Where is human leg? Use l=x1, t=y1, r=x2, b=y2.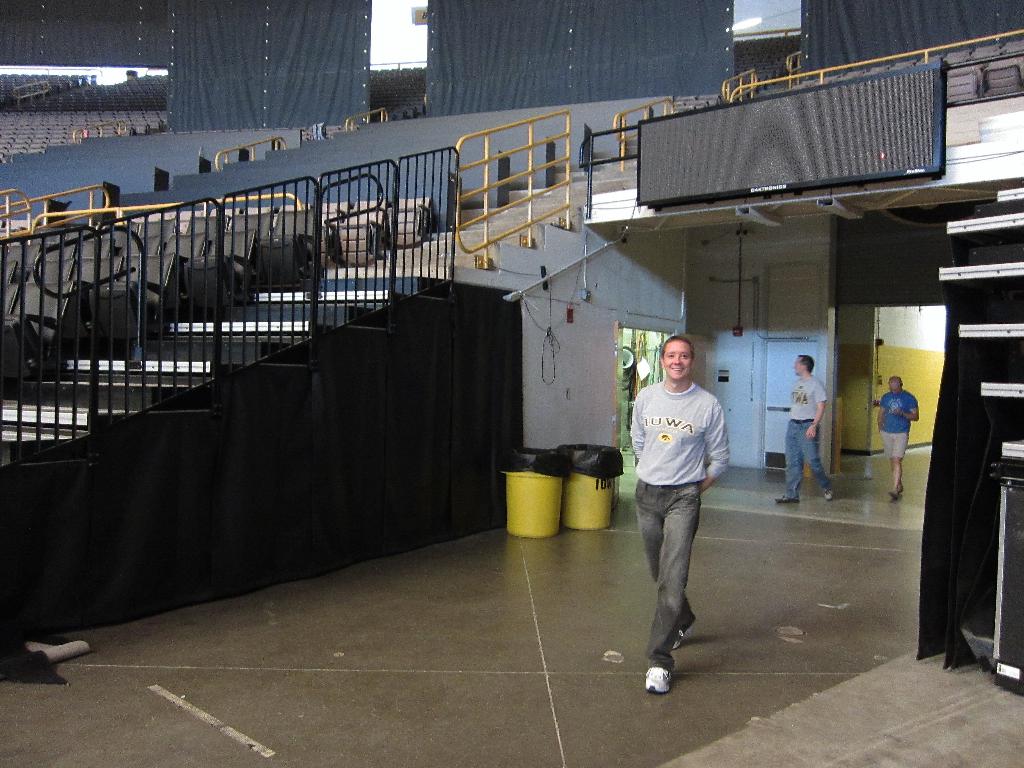
l=801, t=425, r=834, b=498.
